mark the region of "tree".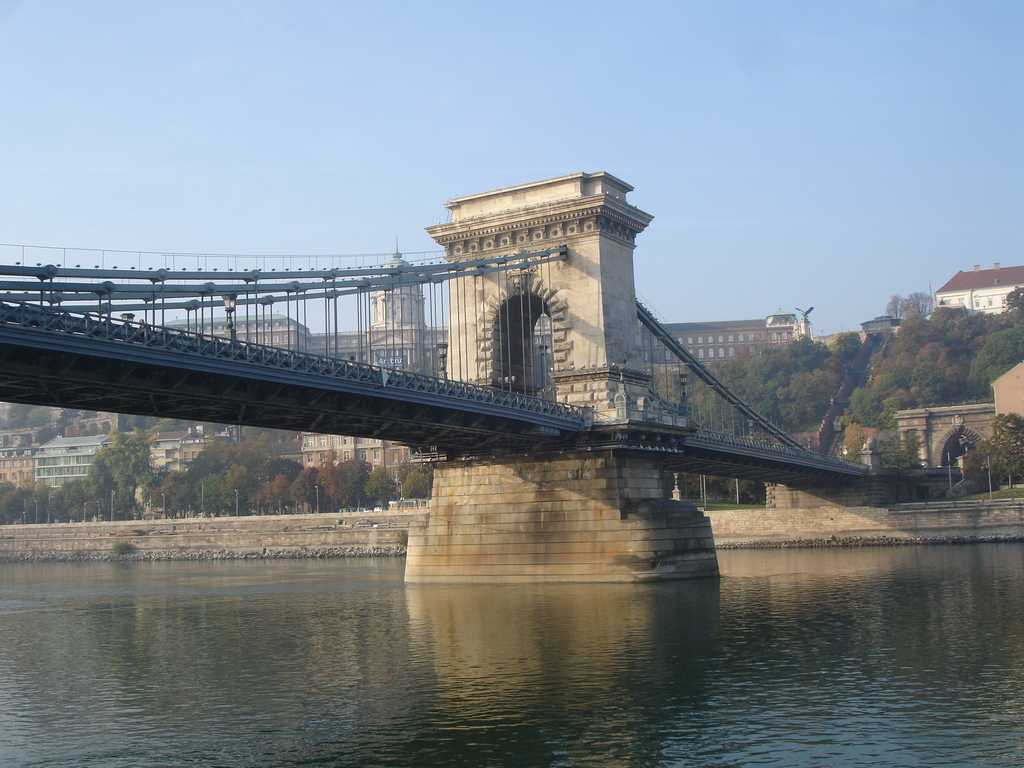
Region: box(694, 379, 733, 430).
